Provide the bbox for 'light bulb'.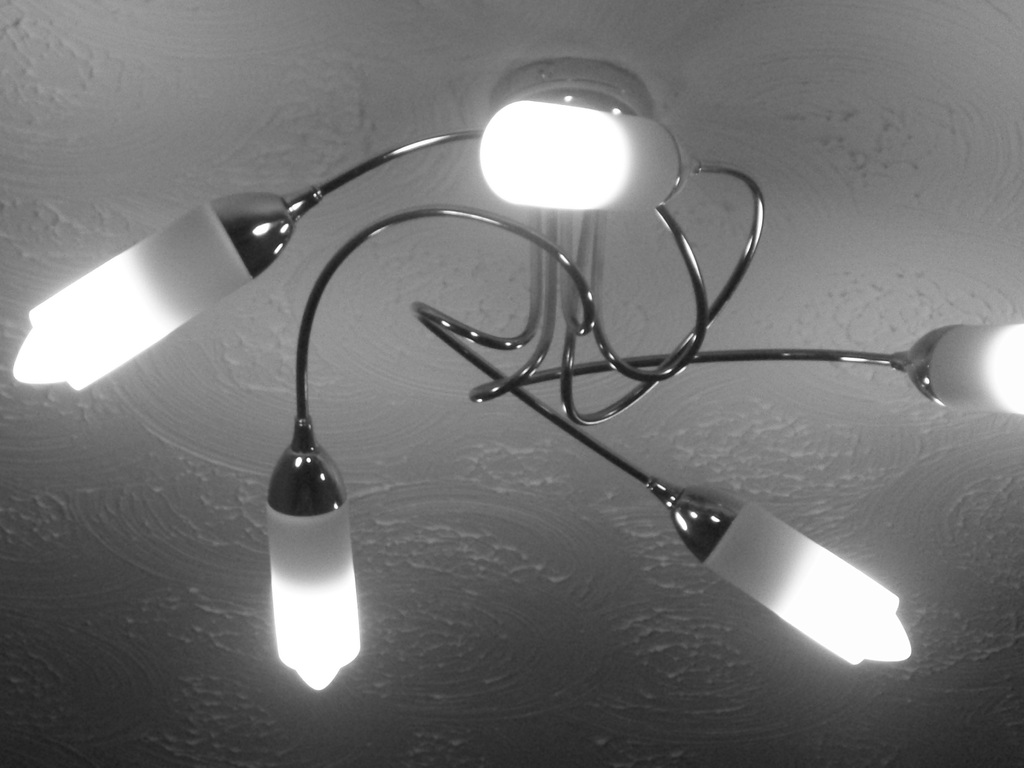
Rect(887, 322, 1023, 414).
